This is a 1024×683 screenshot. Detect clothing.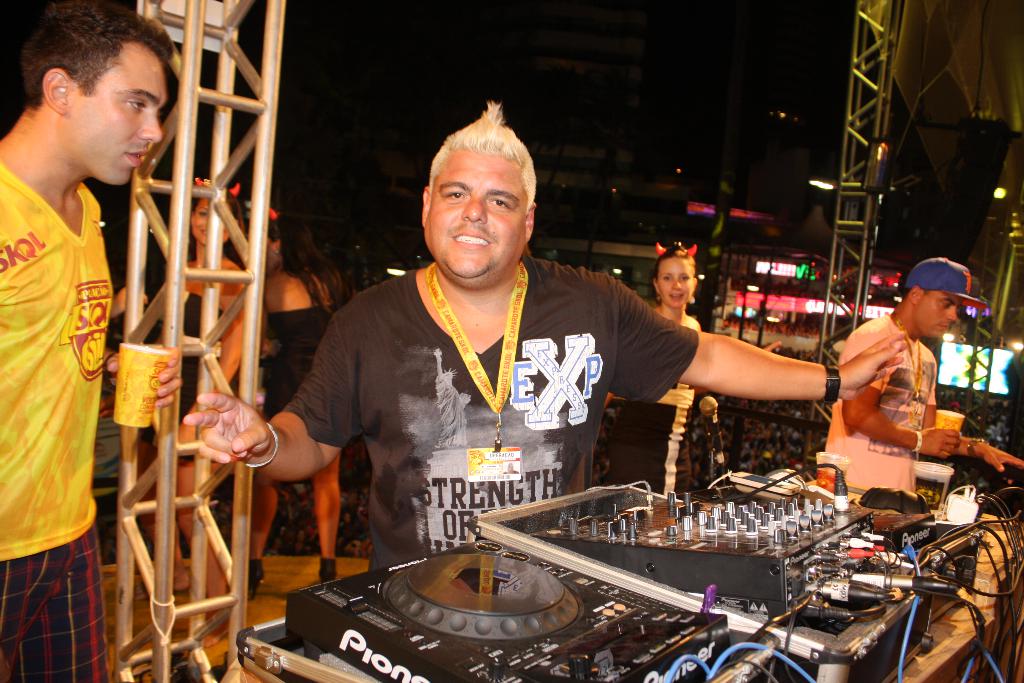
box=[609, 393, 698, 499].
